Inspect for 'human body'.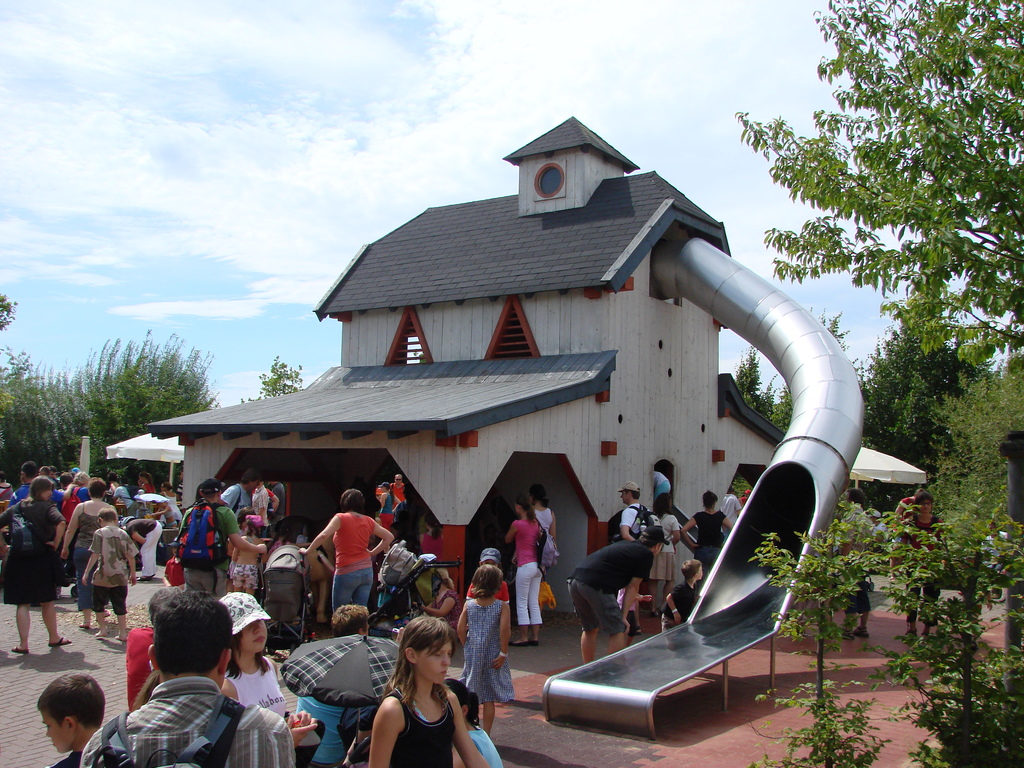
Inspection: (x1=649, y1=471, x2=675, y2=529).
